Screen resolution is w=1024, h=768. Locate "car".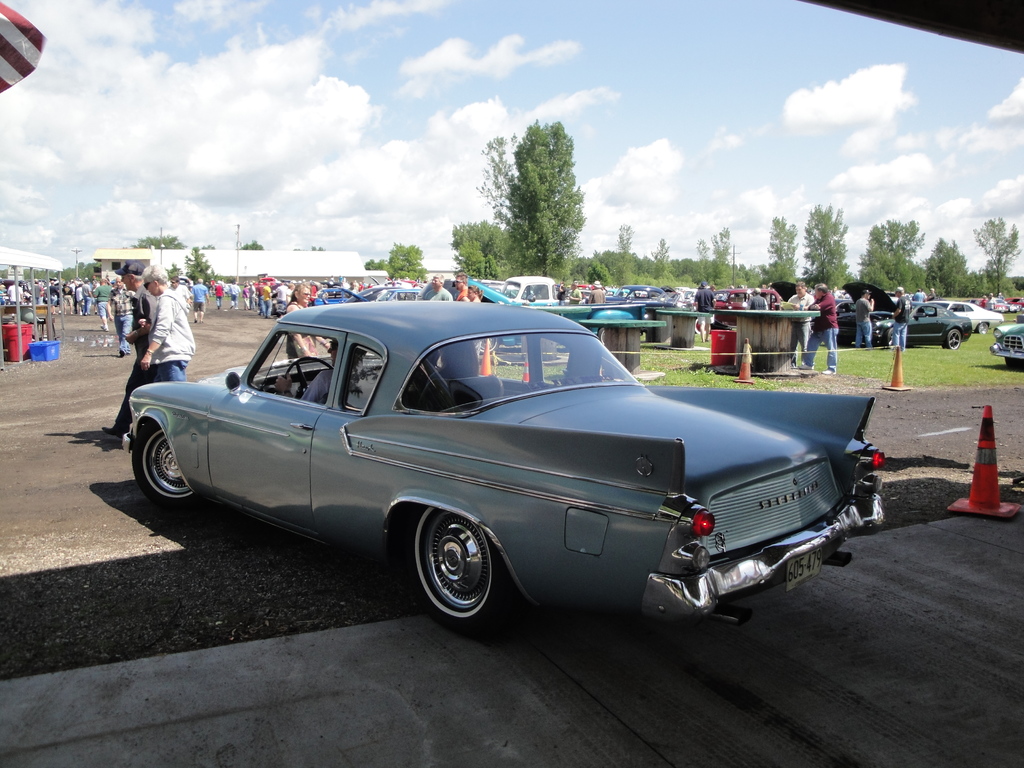
box=[925, 300, 1003, 339].
